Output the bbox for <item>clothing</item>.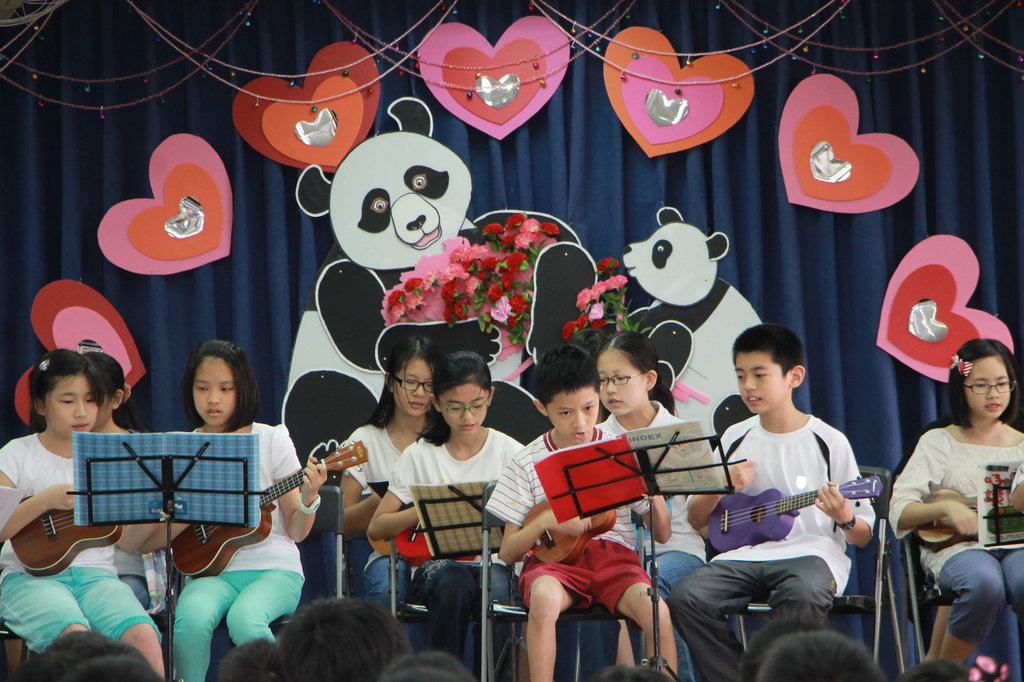
bbox=[0, 430, 165, 659].
